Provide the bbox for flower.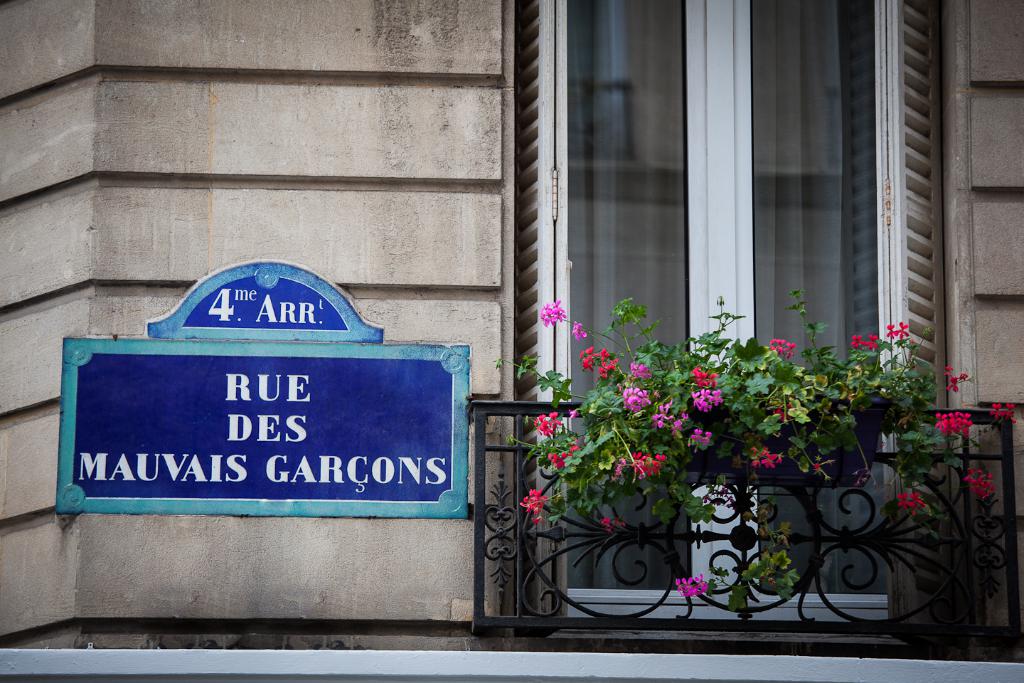
select_region(548, 447, 582, 475).
